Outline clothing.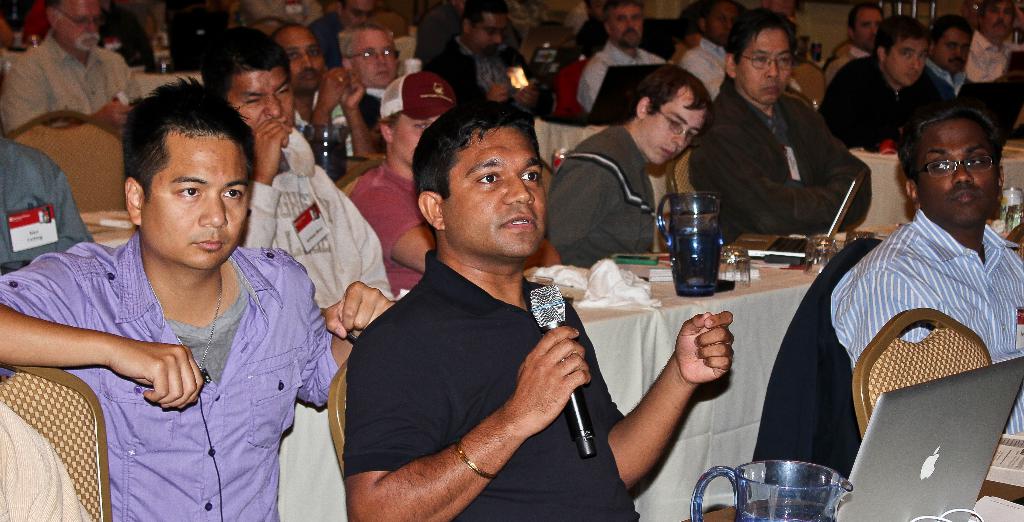
Outline: [x1=670, y1=35, x2=734, y2=103].
